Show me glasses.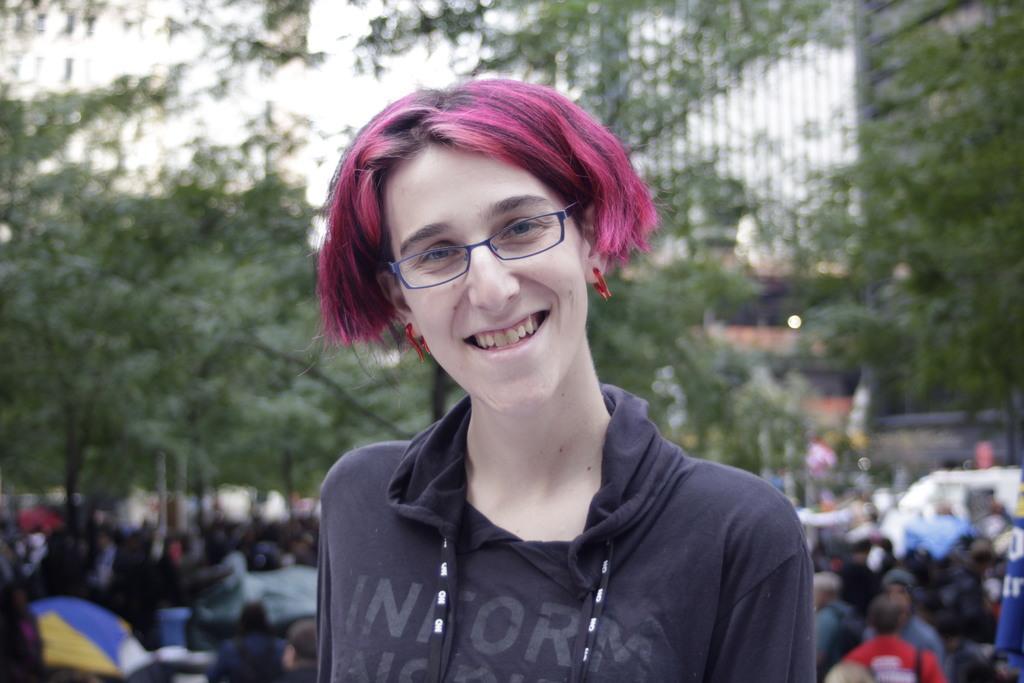
glasses is here: pyautogui.locateOnScreen(387, 197, 583, 292).
